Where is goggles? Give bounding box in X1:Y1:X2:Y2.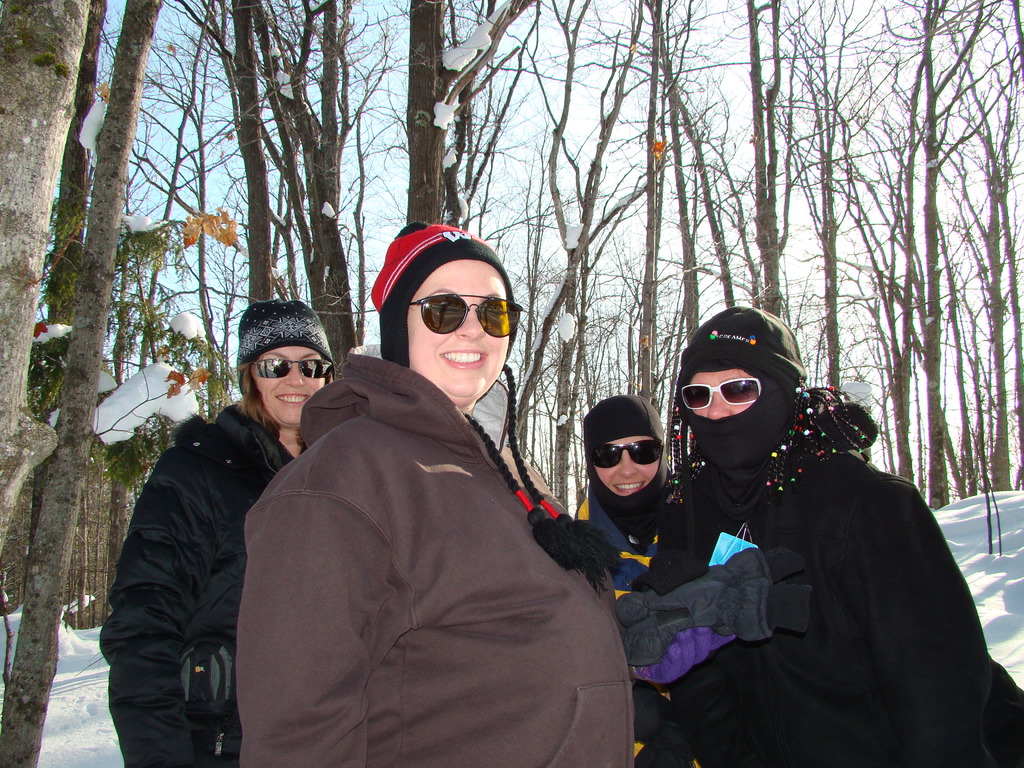
680:385:762:410.
